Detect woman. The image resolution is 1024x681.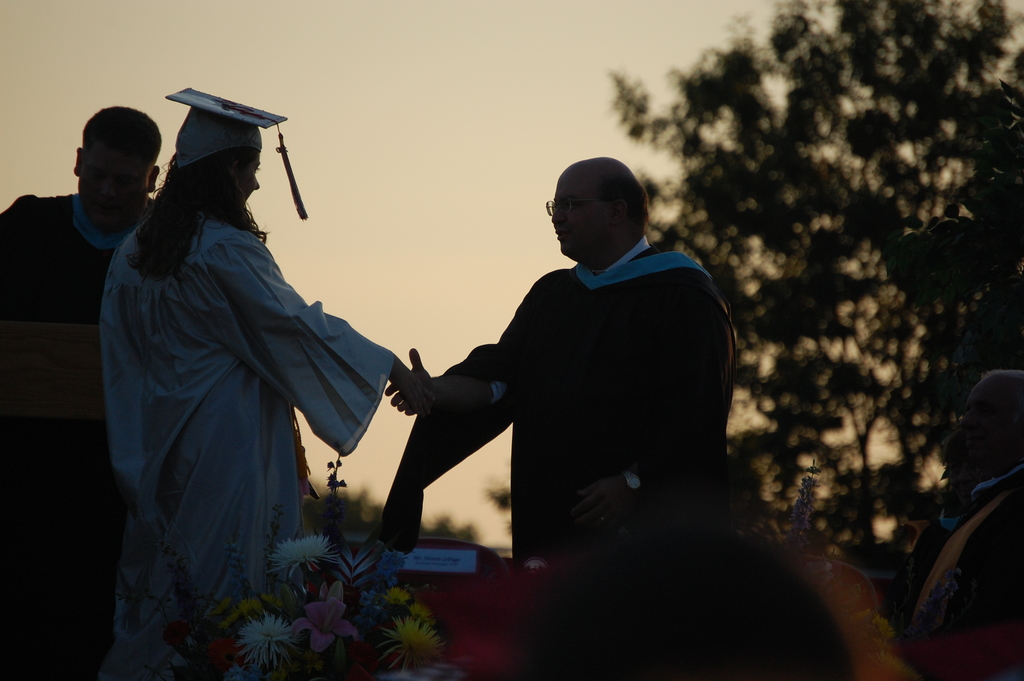
(102,95,391,654).
